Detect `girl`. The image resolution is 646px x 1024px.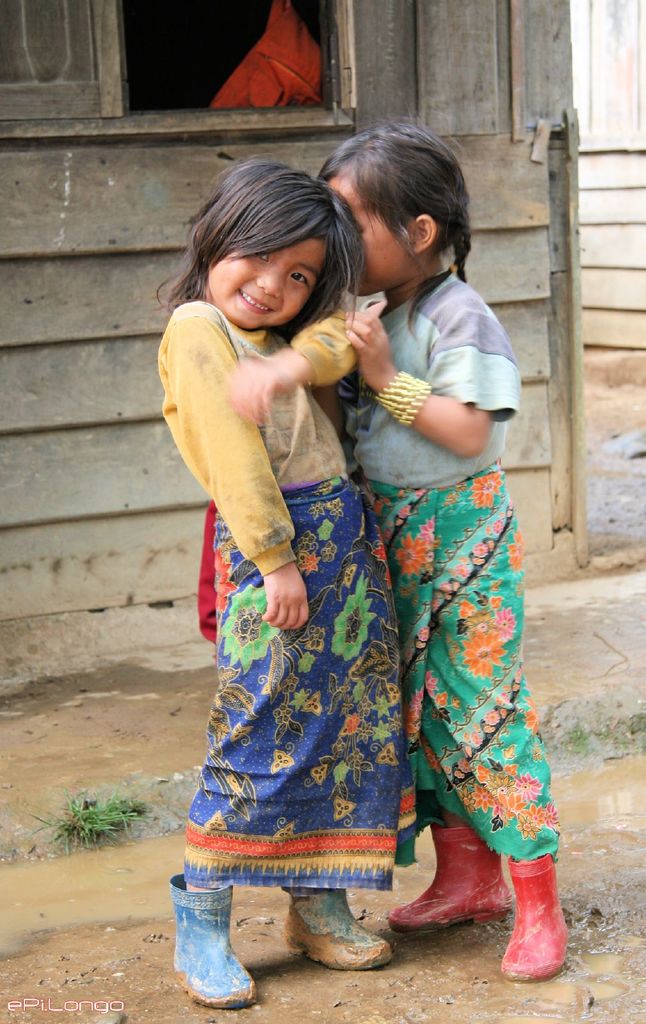
152,154,417,1008.
